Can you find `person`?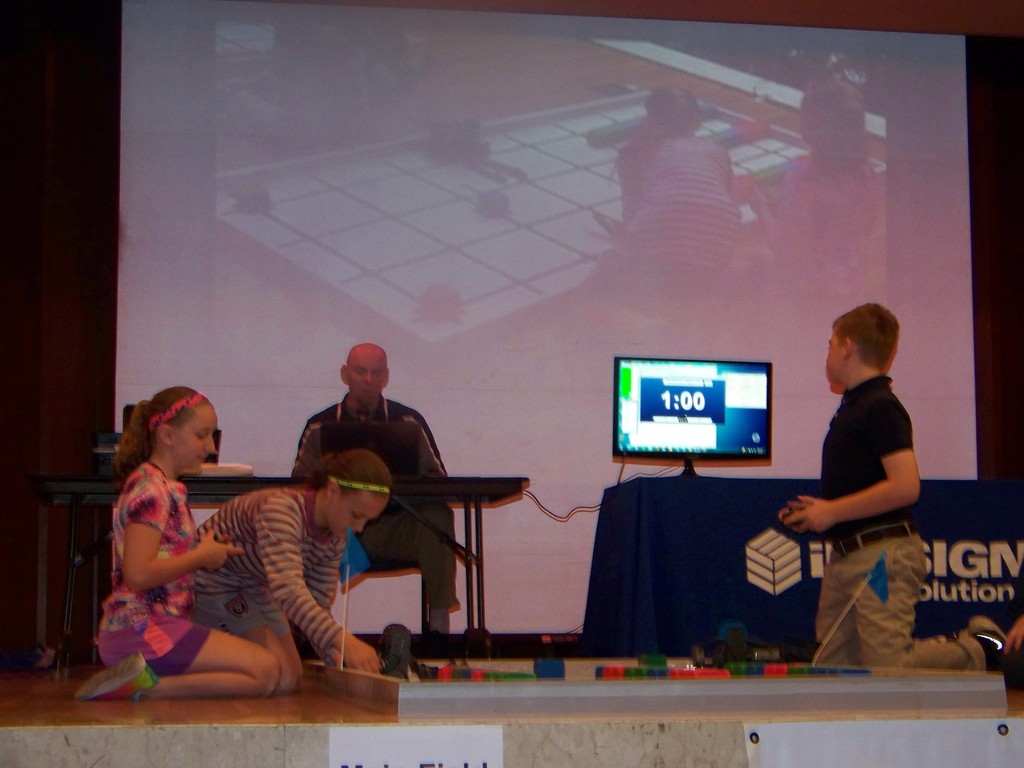
Yes, bounding box: 588:85:748:351.
